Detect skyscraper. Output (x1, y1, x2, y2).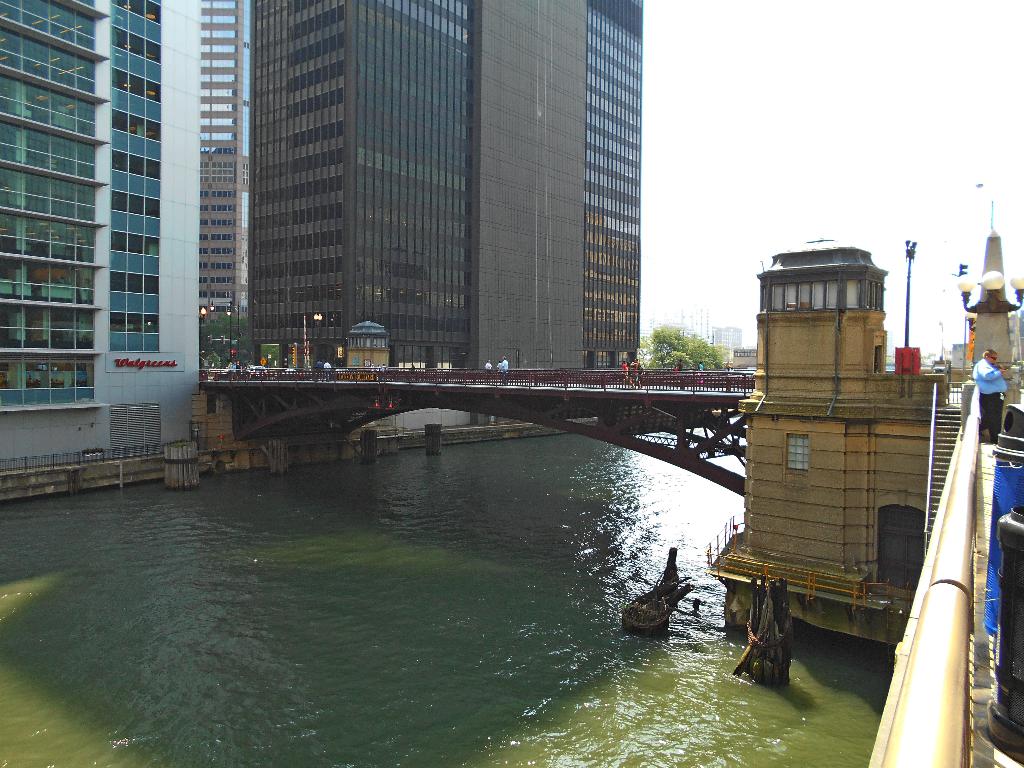
(202, 0, 257, 326).
